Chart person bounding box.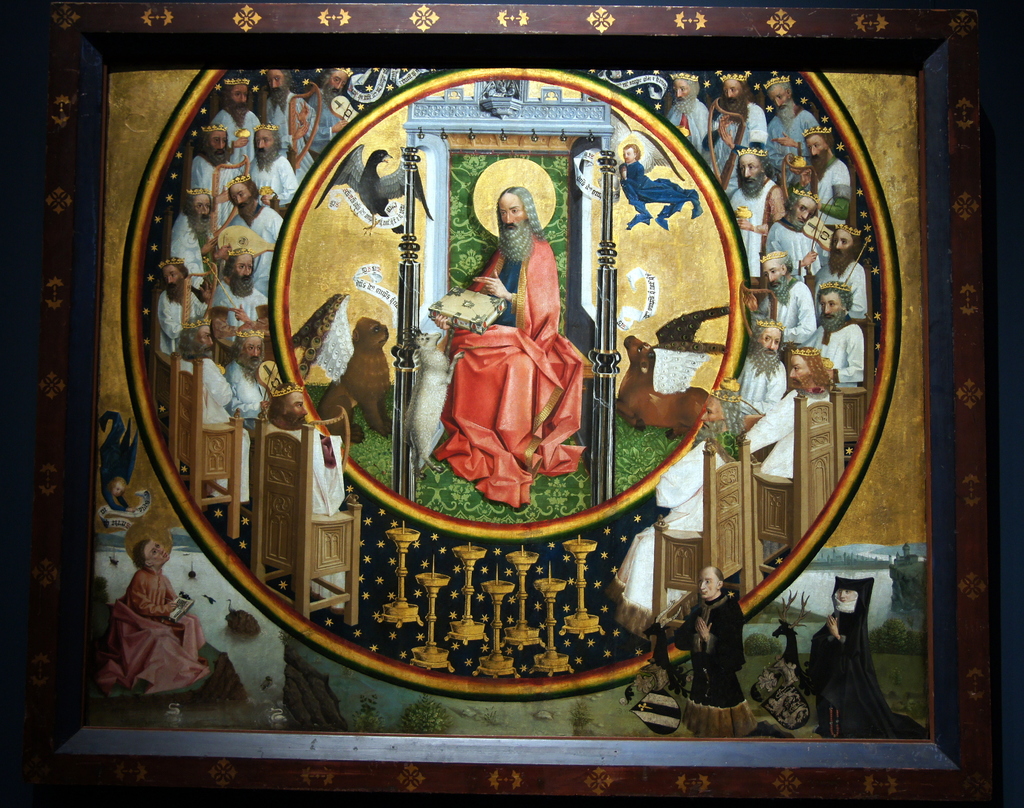
Charted: x1=232, y1=330, x2=271, y2=420.
